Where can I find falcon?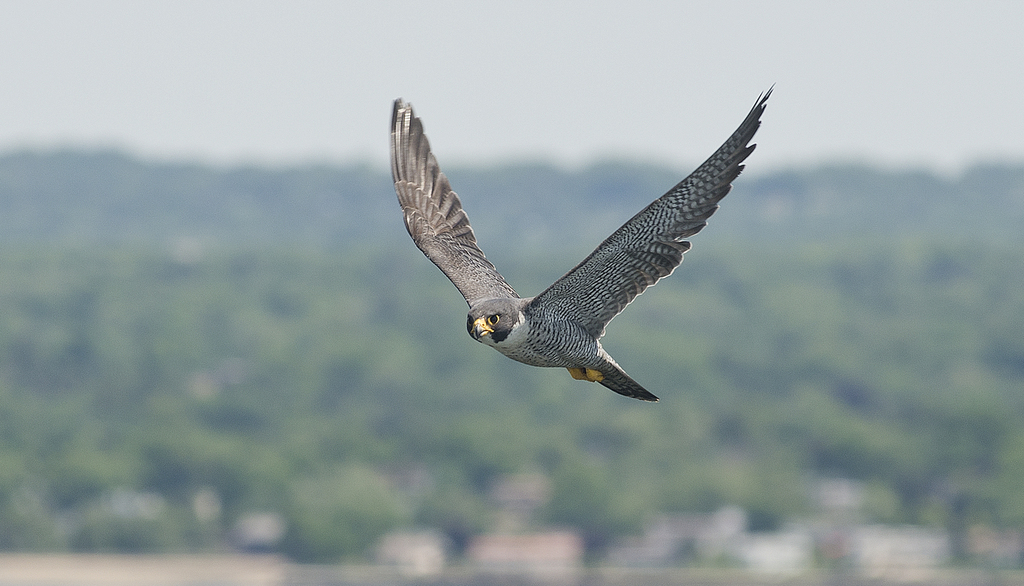
You can find it at x1=388, y1=82, x2=776, y2=404.
